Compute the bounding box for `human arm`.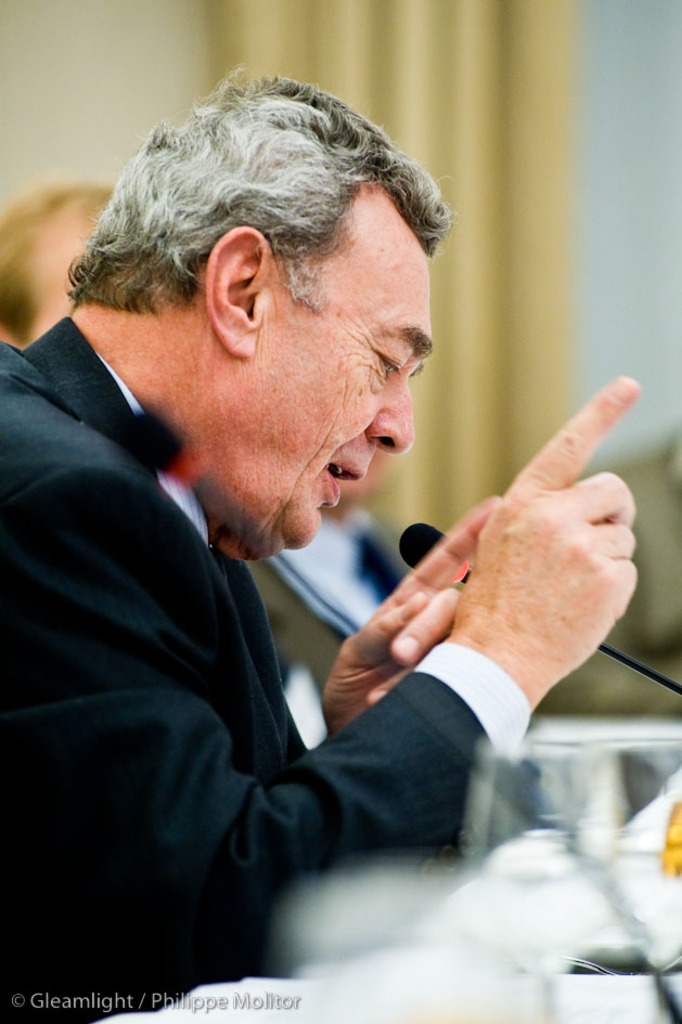
0, 380, 648, 999.
